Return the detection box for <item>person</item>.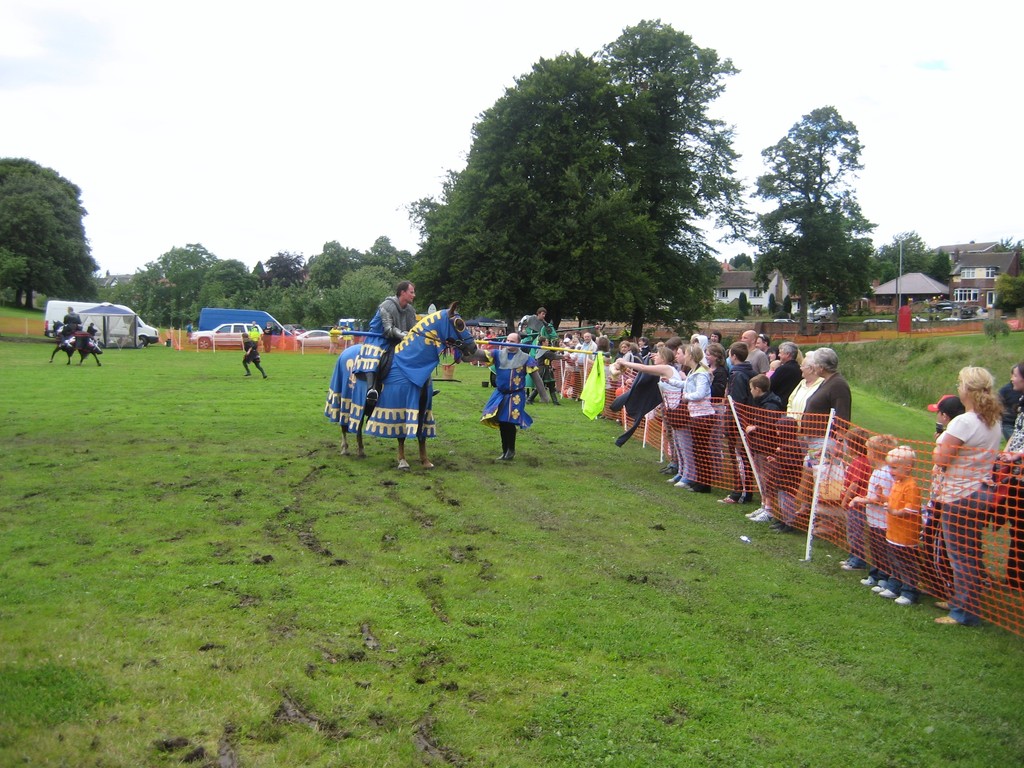
region(63, 300, 85, 328).
